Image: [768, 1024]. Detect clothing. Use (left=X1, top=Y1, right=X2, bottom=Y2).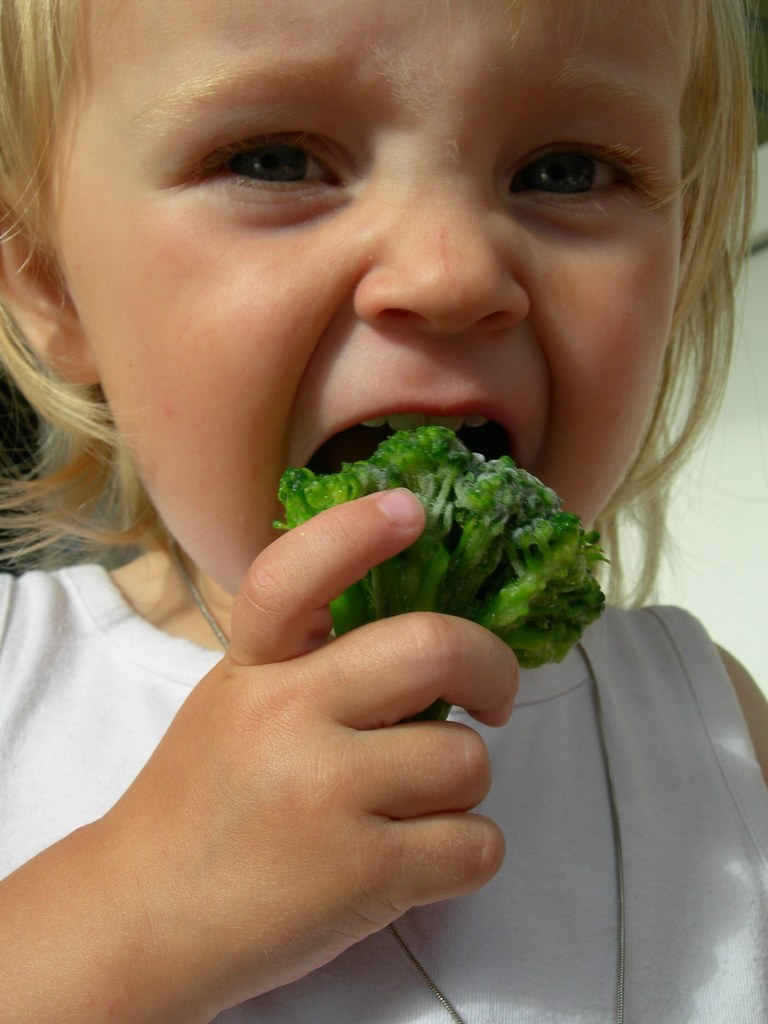
(left=0, top=553, right=767, bottom=1023).
